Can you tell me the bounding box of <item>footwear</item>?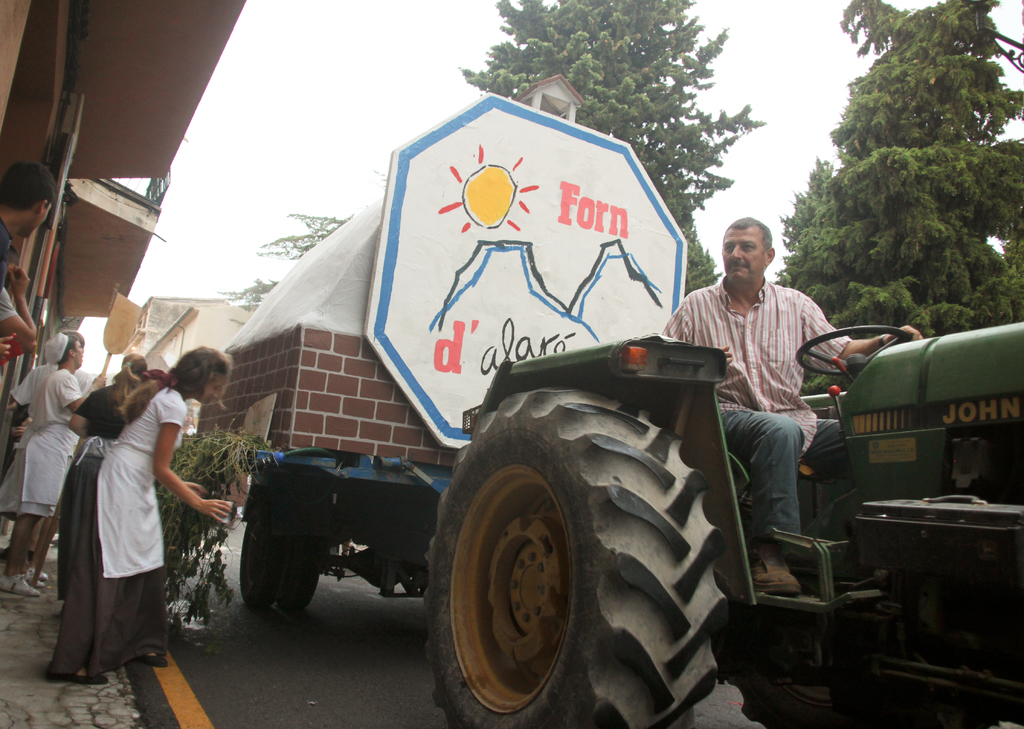
box(47, 669, 113, 685).
